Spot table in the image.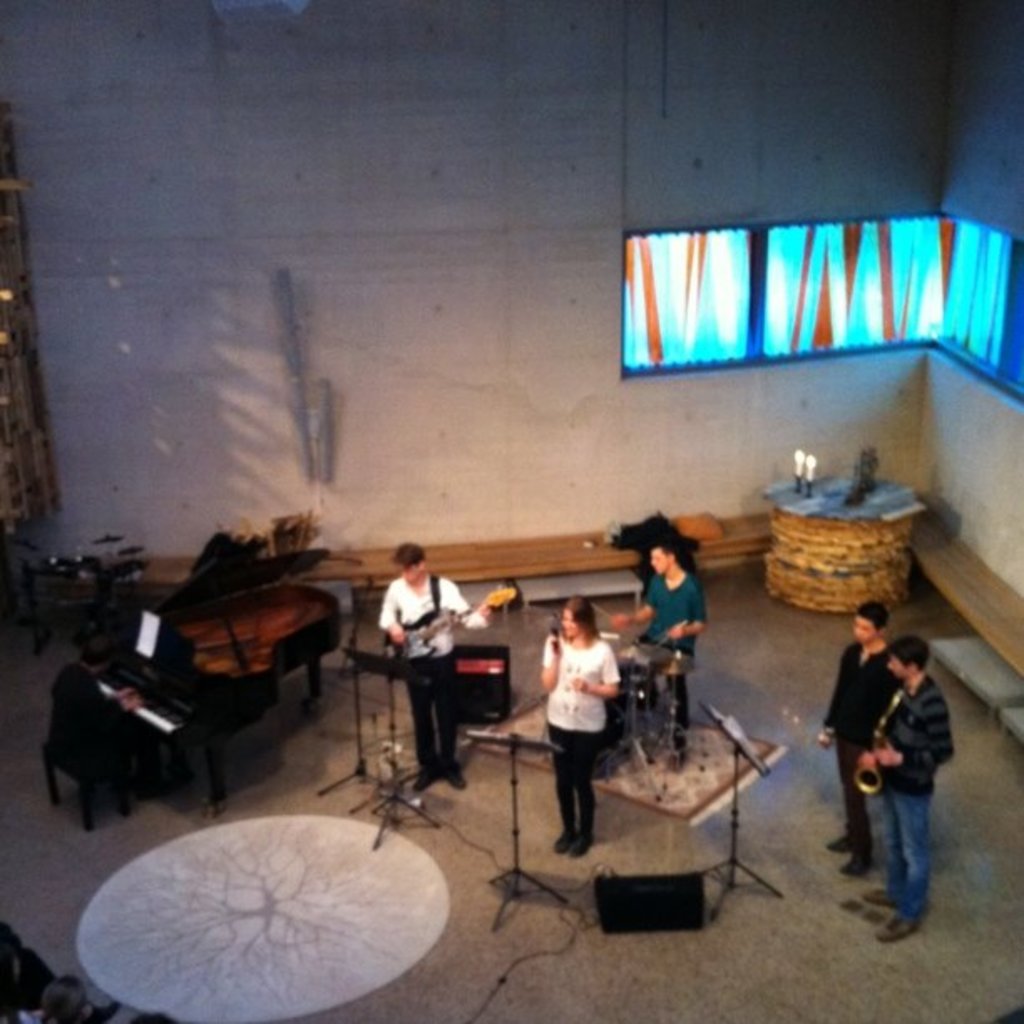
table found at locate(95, 544, 355, 806).
